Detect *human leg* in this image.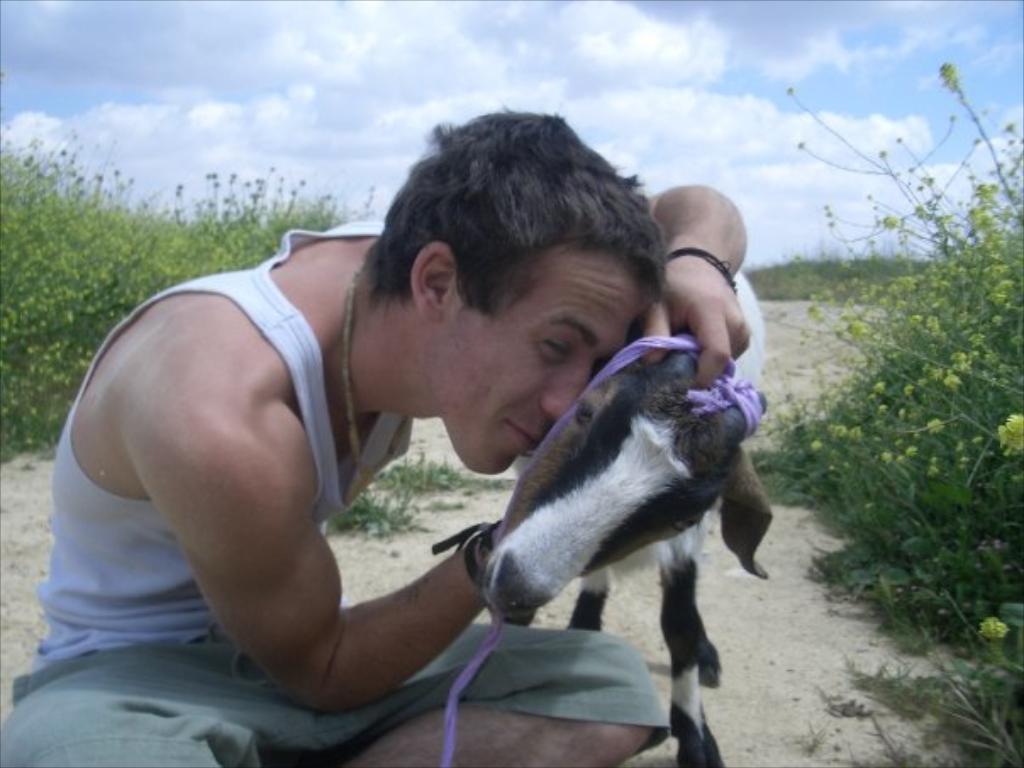
Detection: <region>0, 644, 224, 766</region>.
